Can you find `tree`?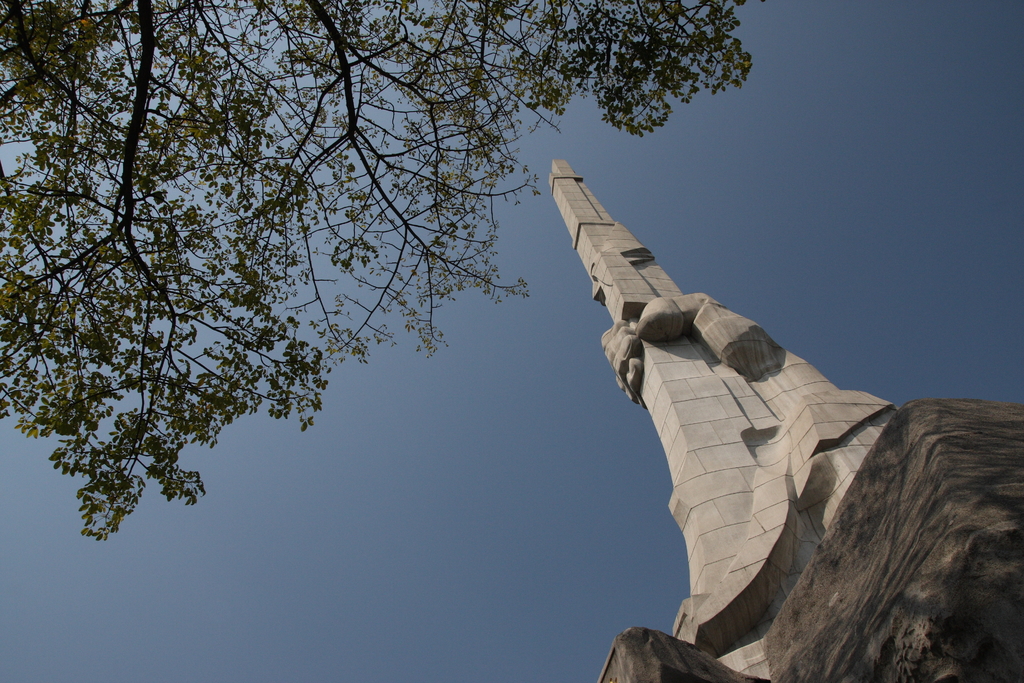
Yes, bounding box: locate(0, 0, 755, 545).
